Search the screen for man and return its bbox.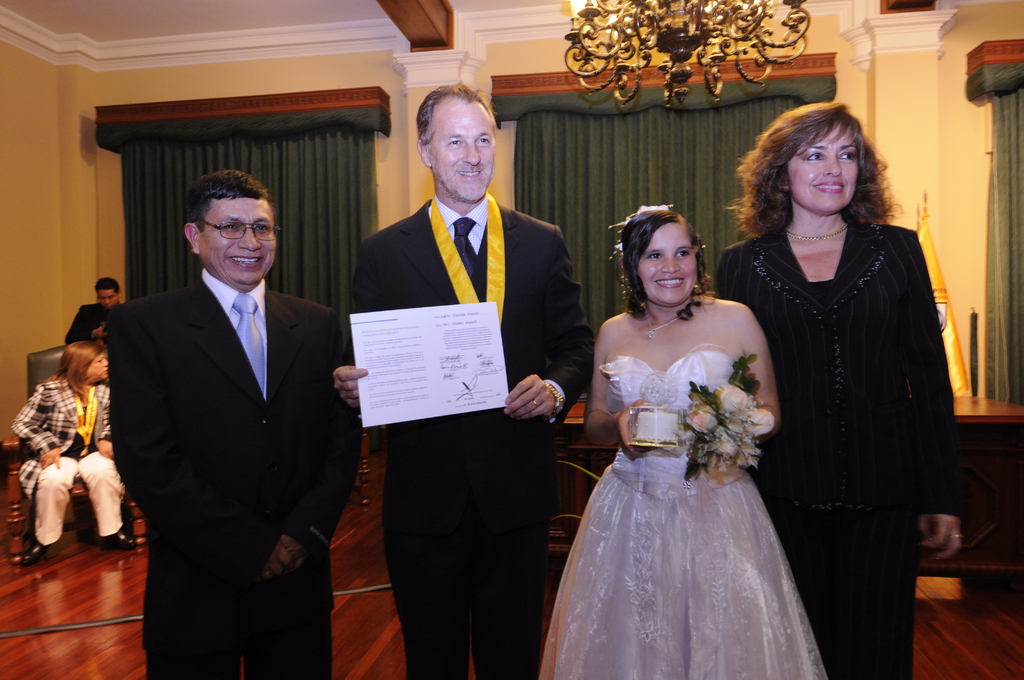
Found: pyautogui.locateOnScreen(334, 79, 596, 679).
